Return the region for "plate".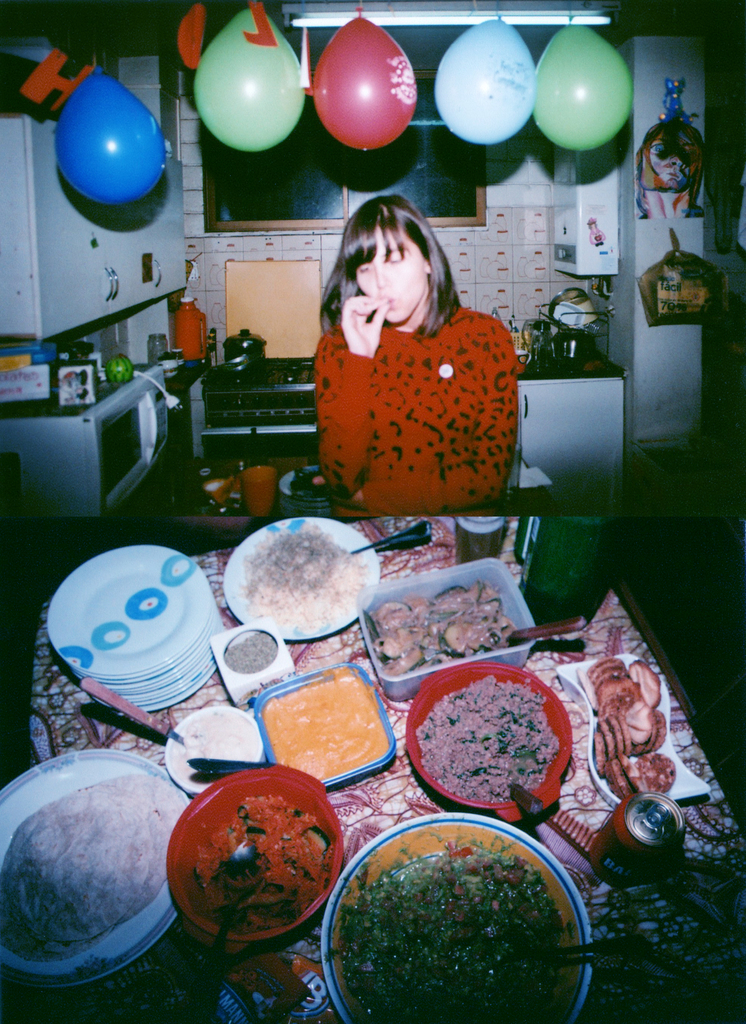
pyautogui.locateOnScreen(0, 746, 190, 991).
